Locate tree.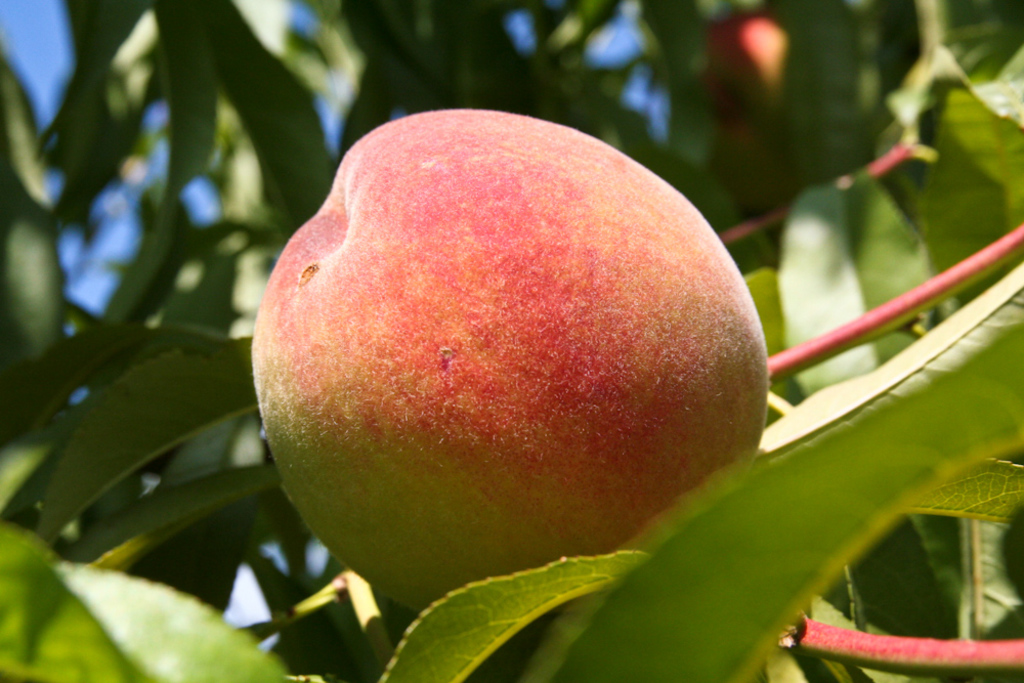
Bounding box: {"x1": 35, "y1": 15, "x2": 1017, "y2": 652}.
